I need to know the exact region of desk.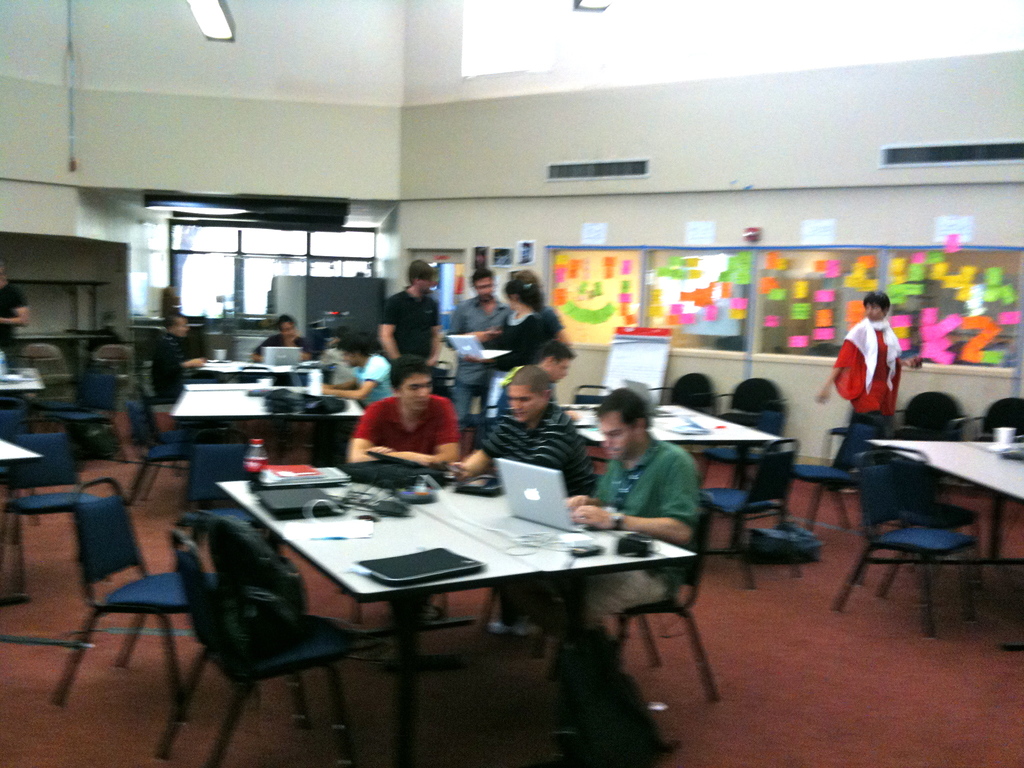
Region: [0,438,47,609].
